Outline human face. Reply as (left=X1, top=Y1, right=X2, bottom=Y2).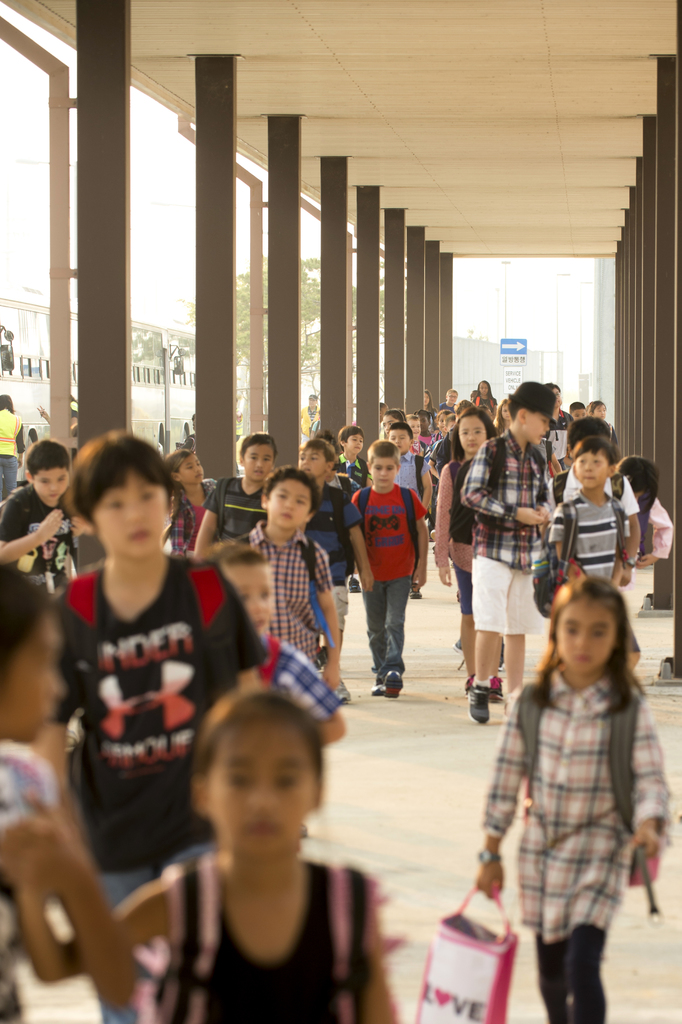
(left=295, top=440, right=324, bottom=476).
